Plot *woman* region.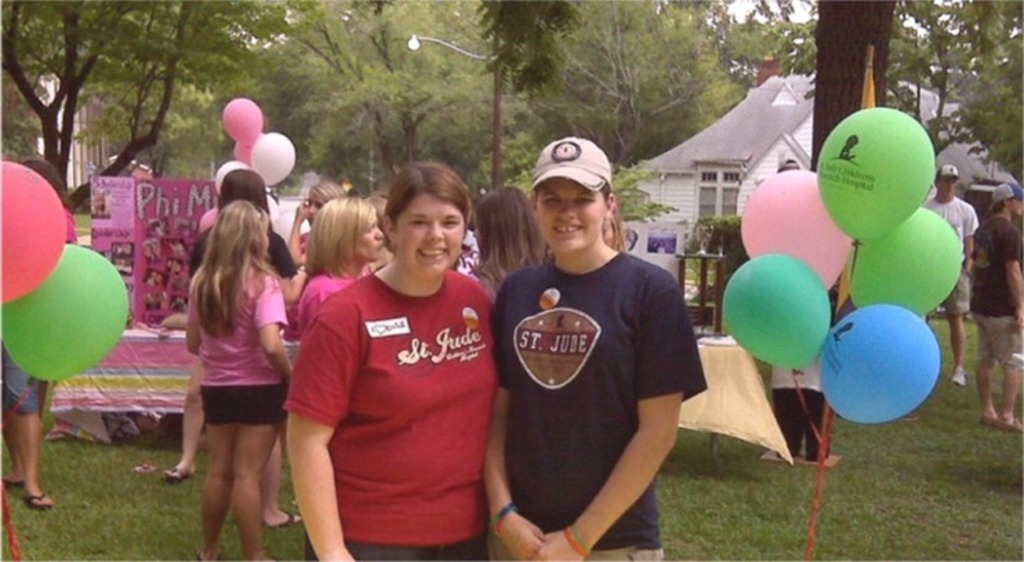
Plotted at x1=283, y1=157, x2=498, y2=561.
